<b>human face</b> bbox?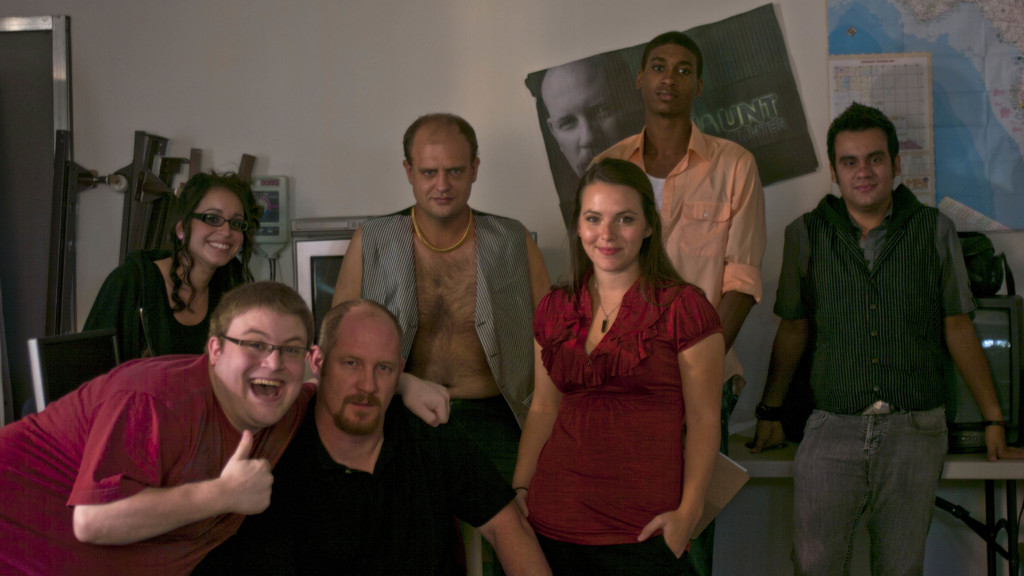
<region>837, 131, 893, 209</region>
